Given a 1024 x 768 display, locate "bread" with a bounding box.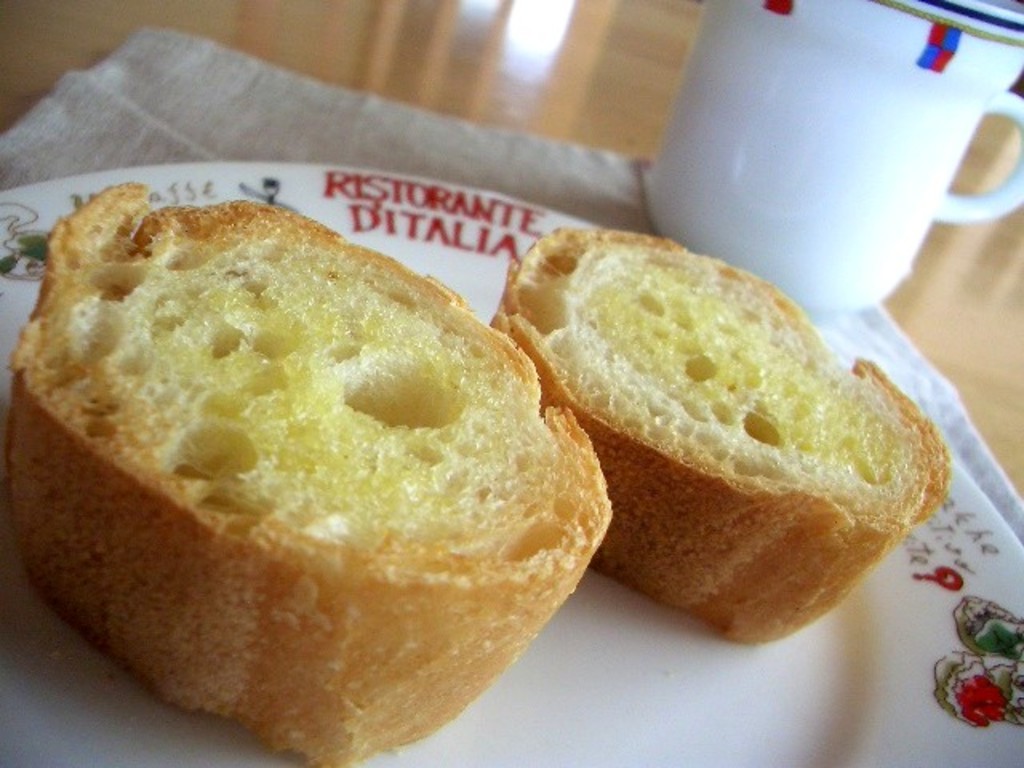
Located: l=0, t=182, r=614, b=766.
